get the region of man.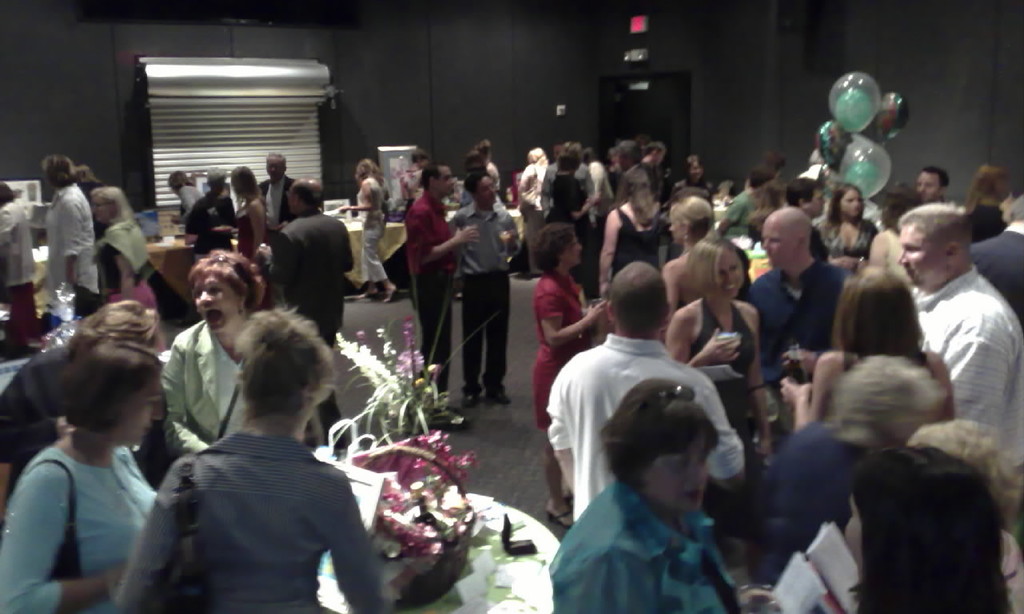
544:254:758:528.
